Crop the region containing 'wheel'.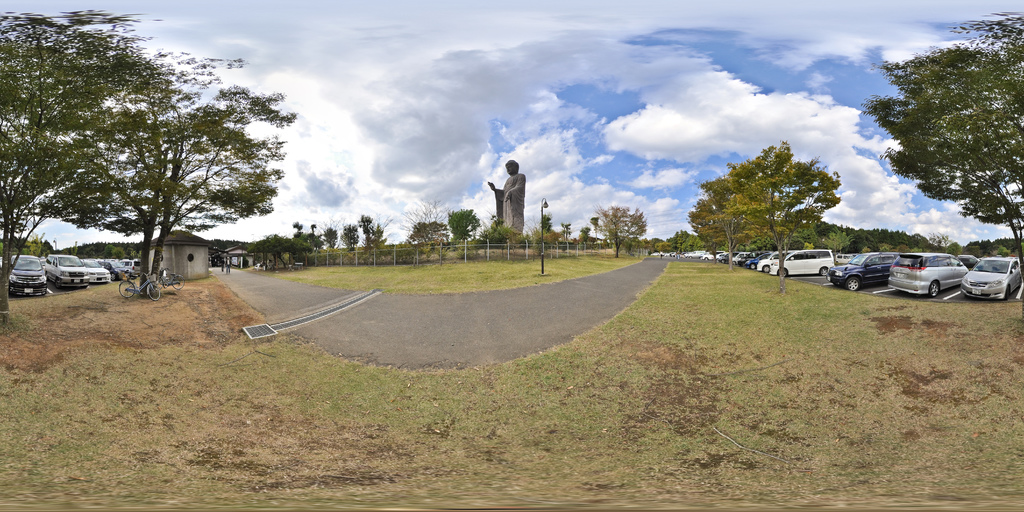
Crop region: region(927, 281, 937, 300).
